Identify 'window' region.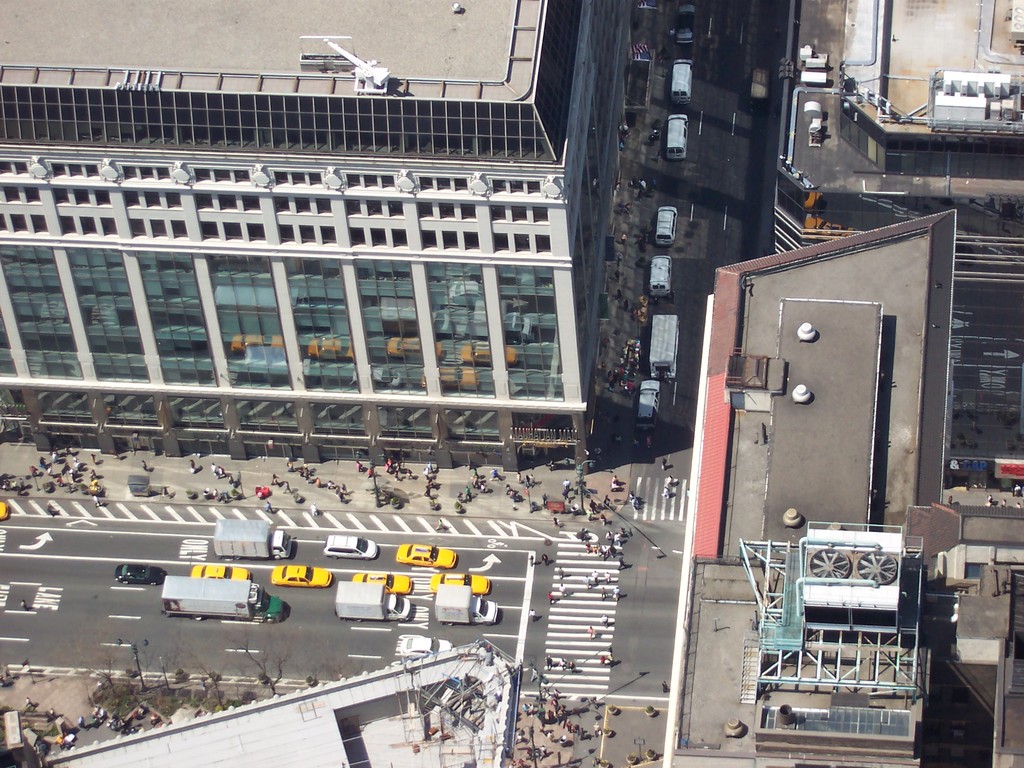
Region: detection(218, 193, 237, 211).
